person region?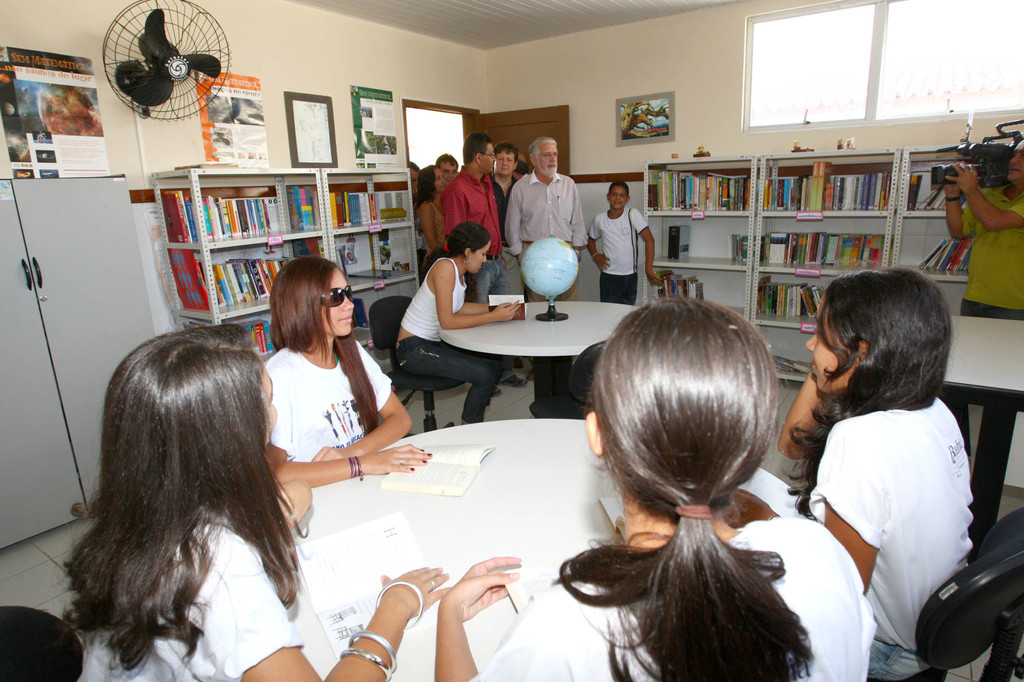
bbox=[504, 135, 588, 299]
